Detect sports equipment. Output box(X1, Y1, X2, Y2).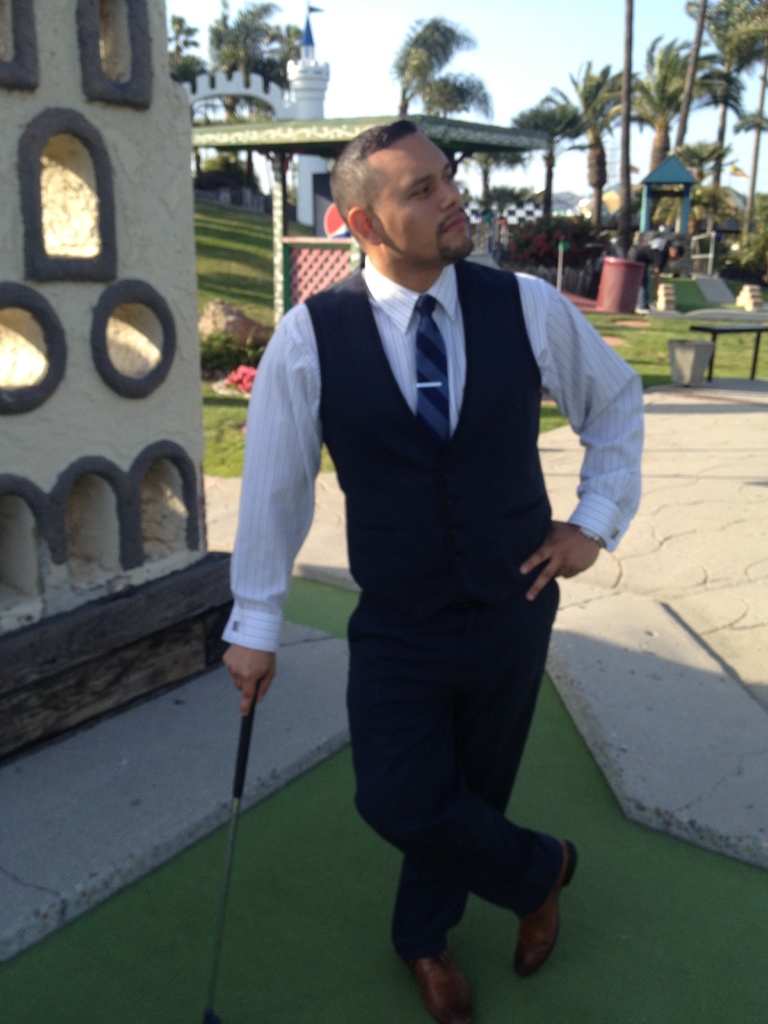
box(200, 680, 260, 1023).
